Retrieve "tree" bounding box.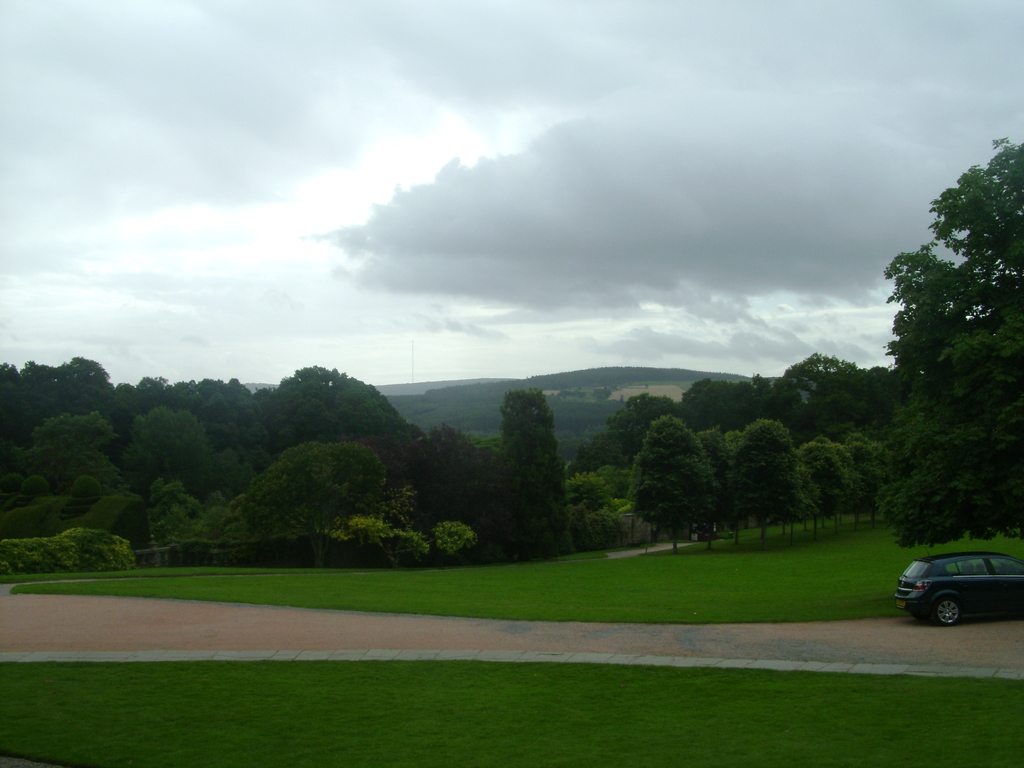
Bounding box: (left=607, top=397, right=691, bottom=470).
